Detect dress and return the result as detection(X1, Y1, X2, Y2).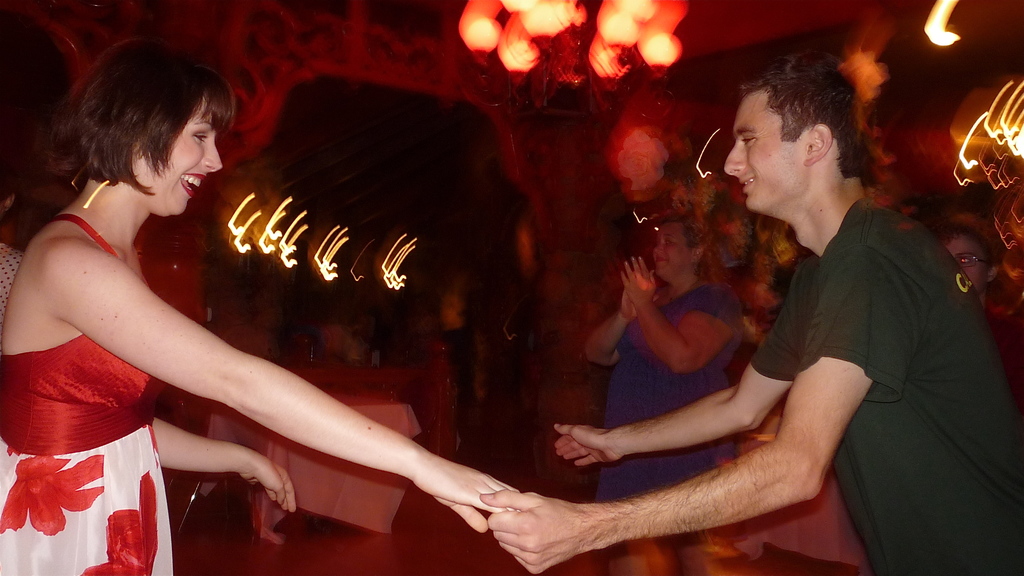
detection(0, 215, 175, 575).
